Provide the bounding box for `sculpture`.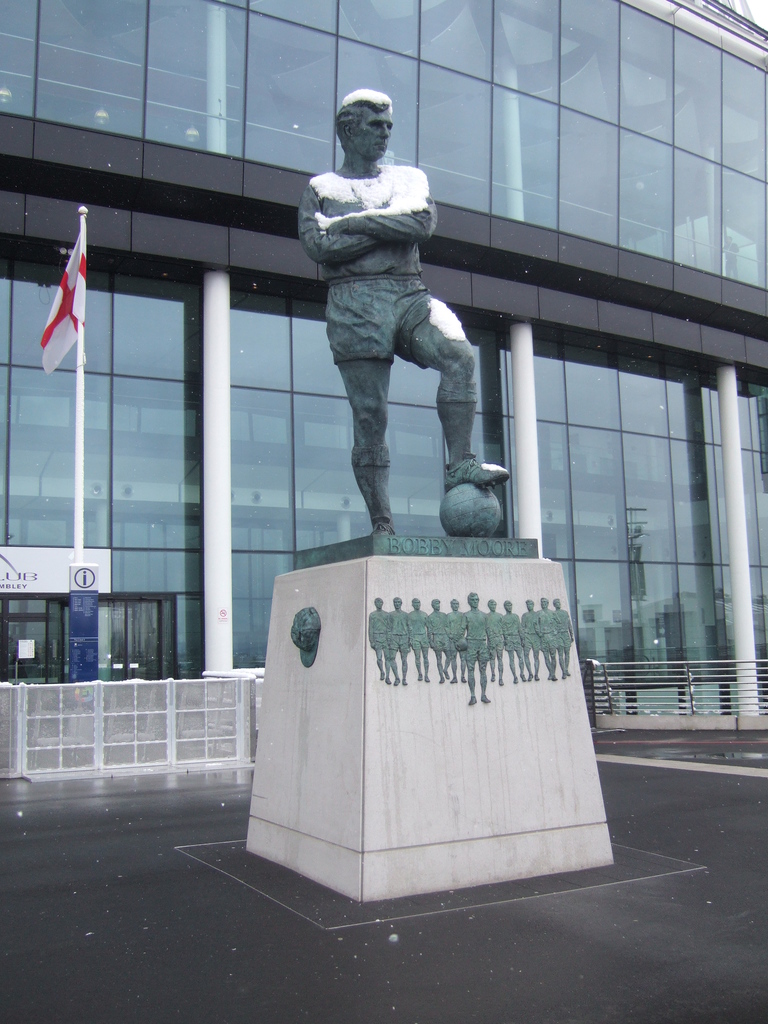
bbox(389, 596, 408, 687).
